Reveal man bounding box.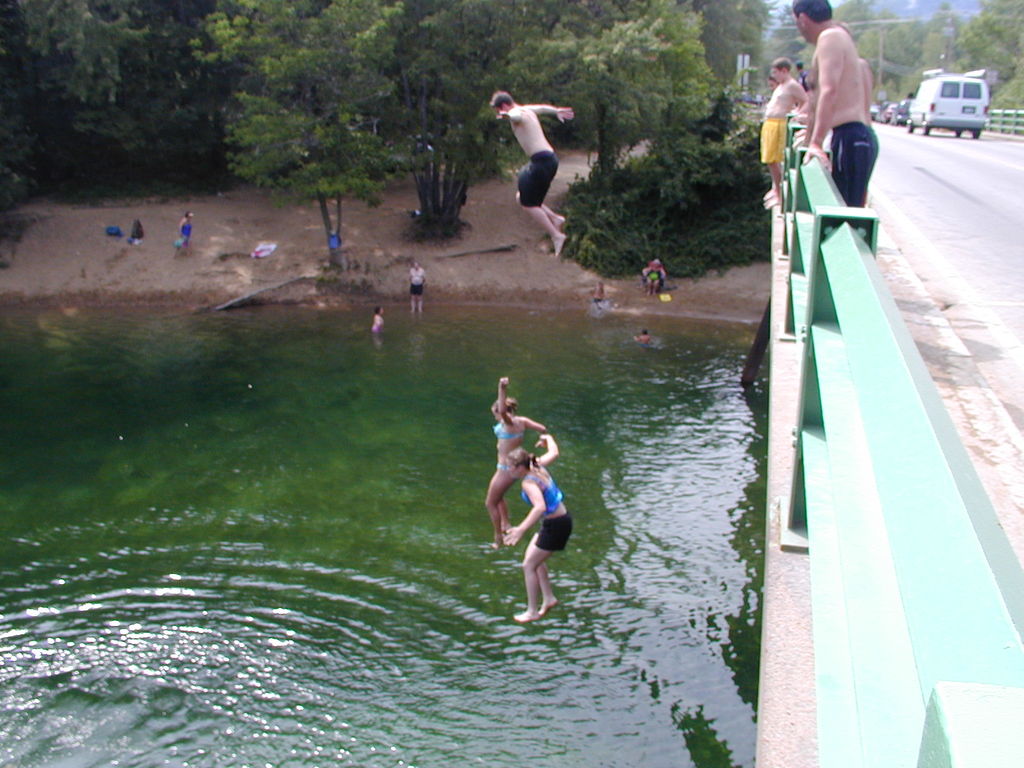
Revealed: Rect(490, 90, 570, 258).
